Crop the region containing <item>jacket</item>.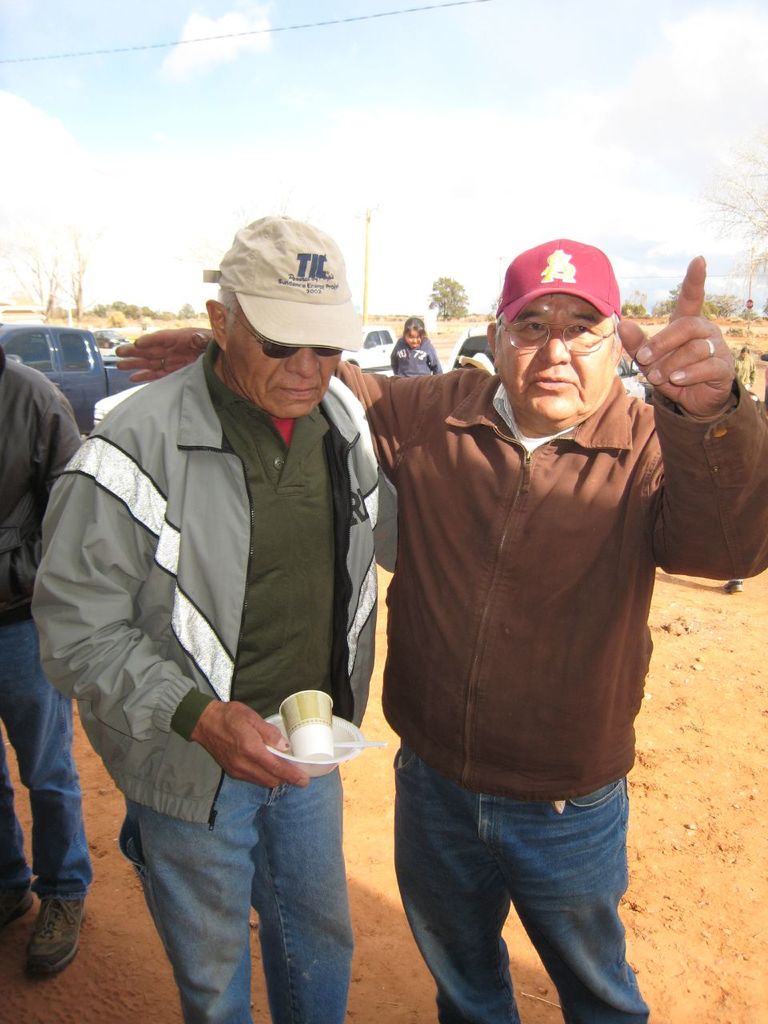
Crop region: 0,342,84,626.
